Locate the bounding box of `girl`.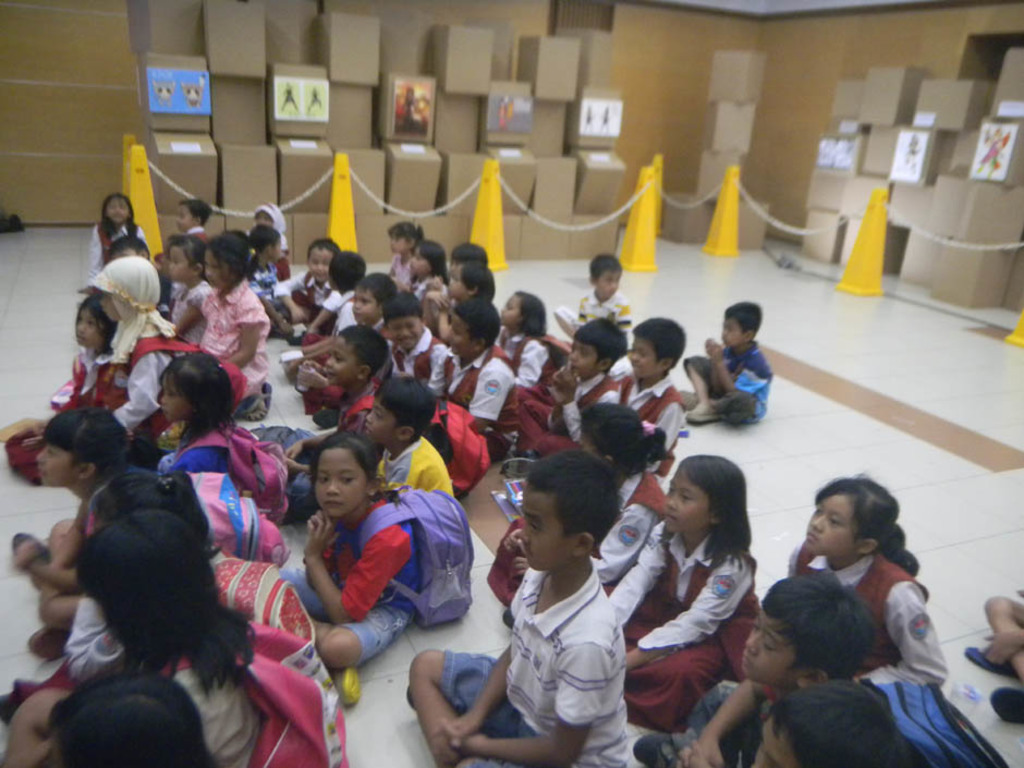
Bounding box: 281 428 423 700.
